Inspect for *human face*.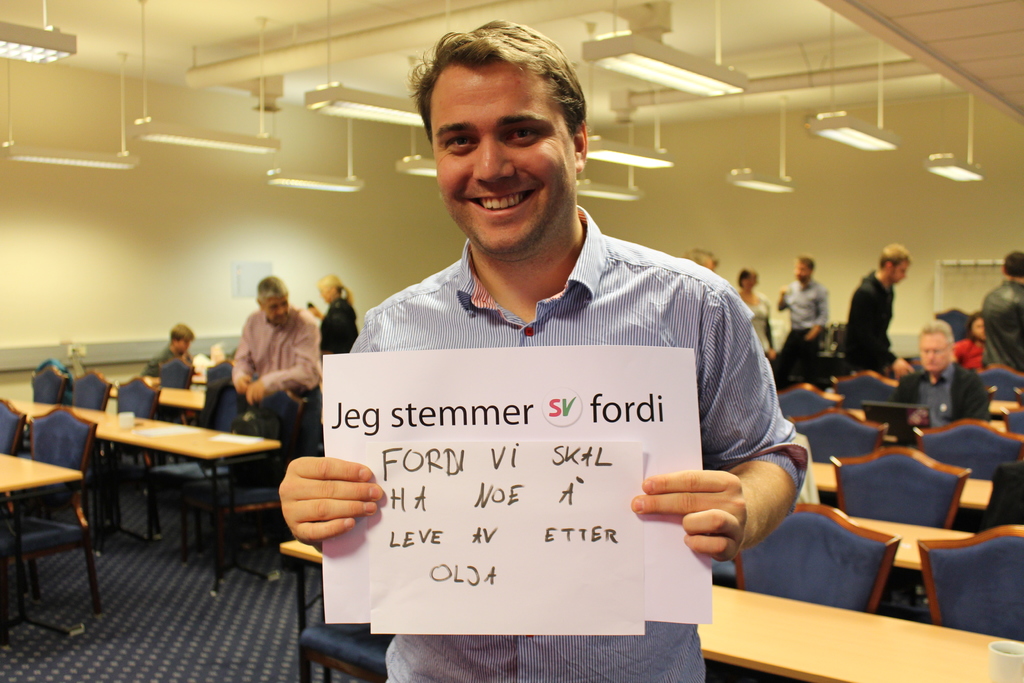
Inspection: [794, 259, 814, 281].
